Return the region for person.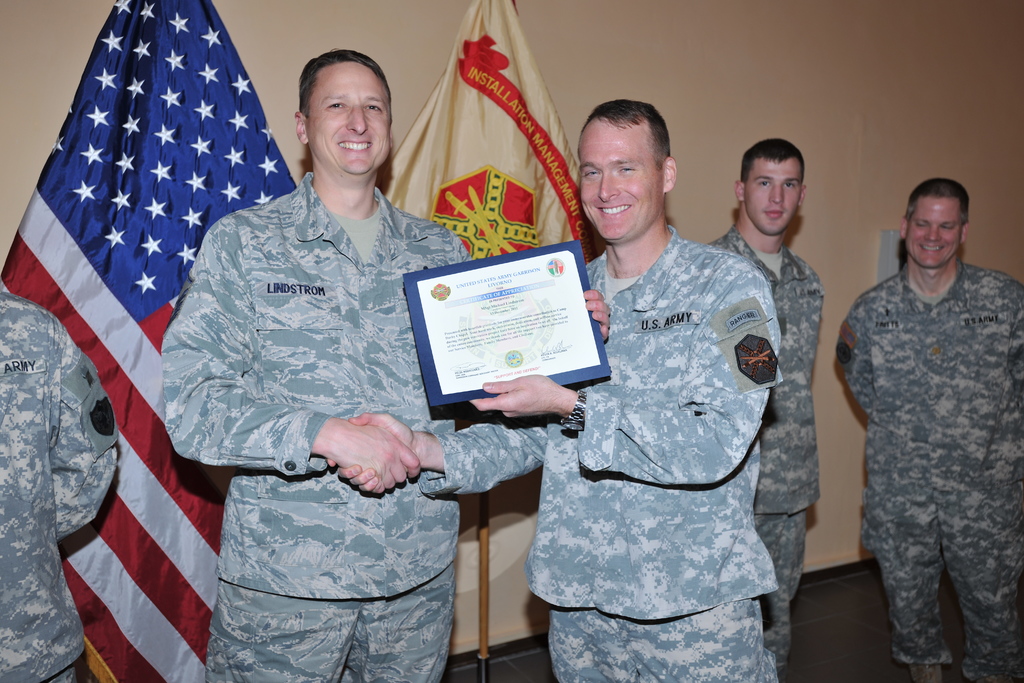
<bbox>326, 98, 780, 682</bbox>.
